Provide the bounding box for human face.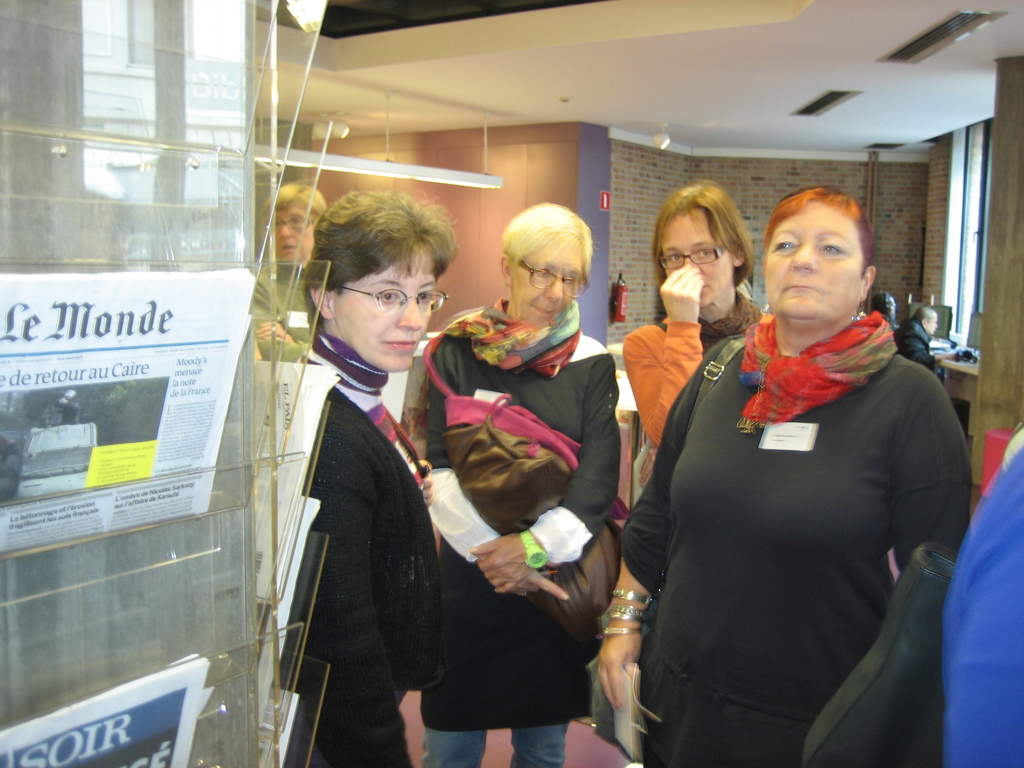
detection(515, 252, 576, 330).
